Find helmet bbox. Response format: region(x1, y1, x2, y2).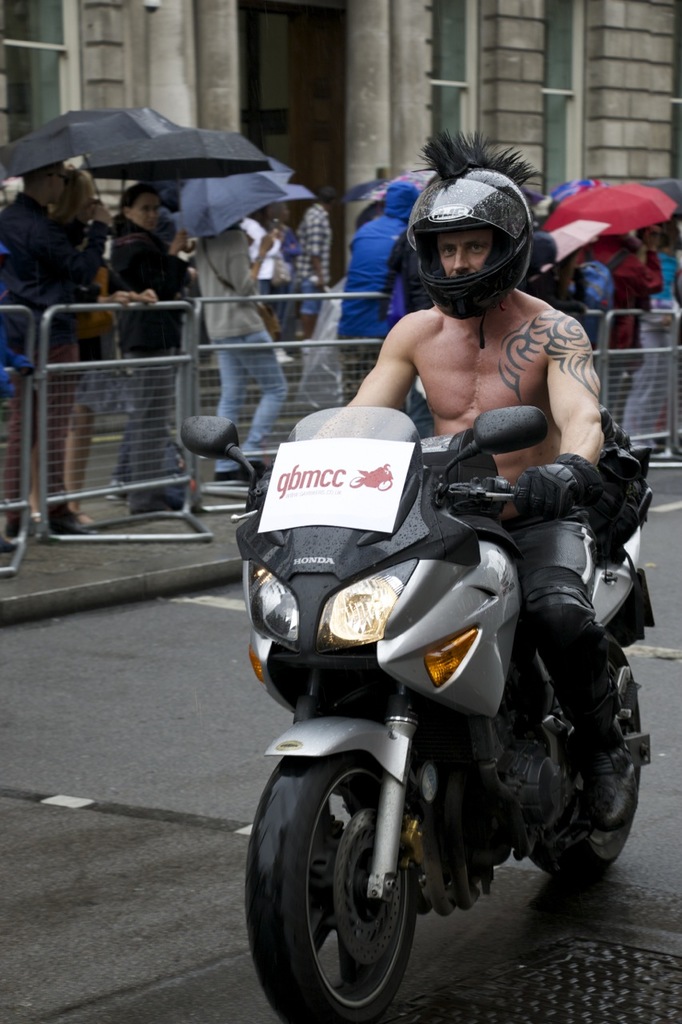
region(405, 151, 549, 320).
